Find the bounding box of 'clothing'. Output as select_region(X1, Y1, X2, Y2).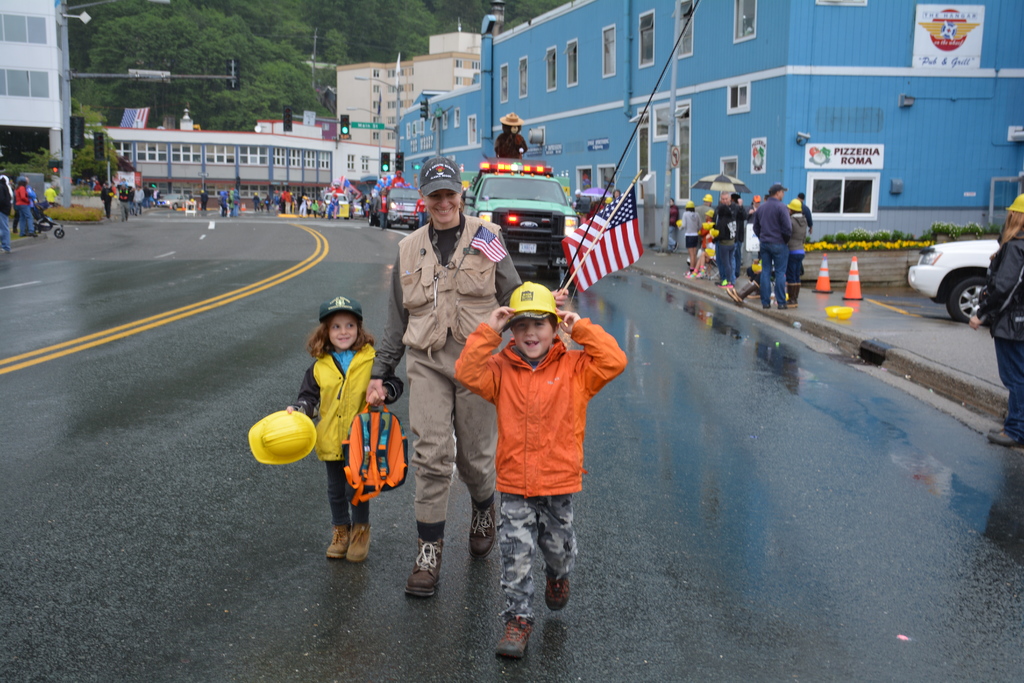
select_region(700, 206, 712, 225).
